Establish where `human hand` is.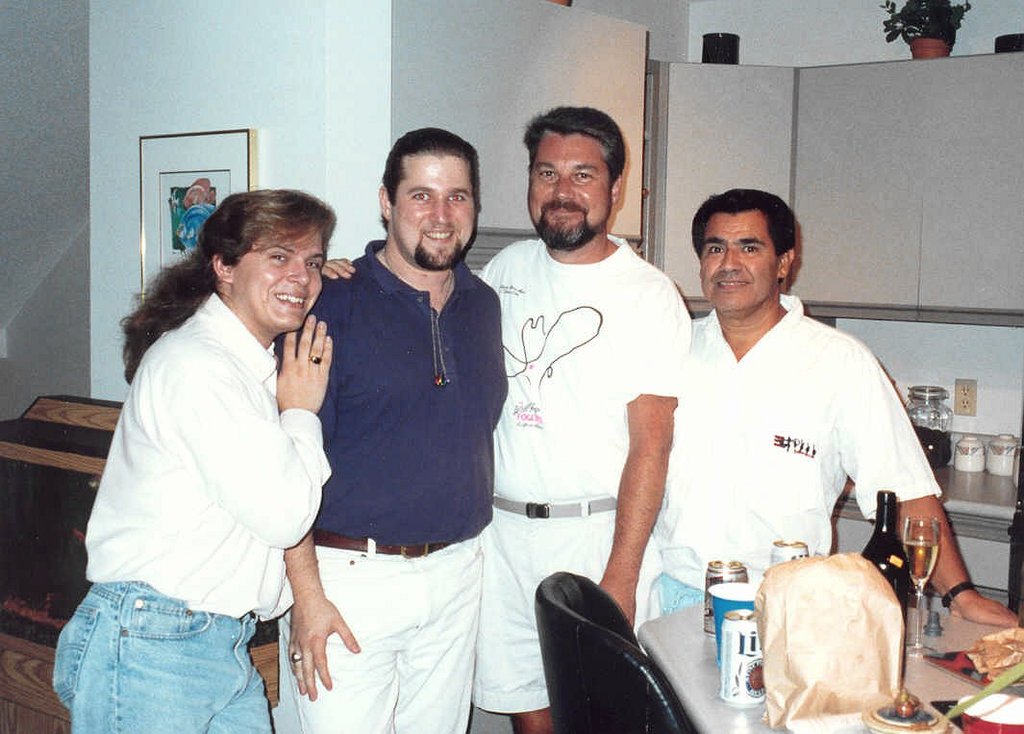
Established at [275,311,335,415].
